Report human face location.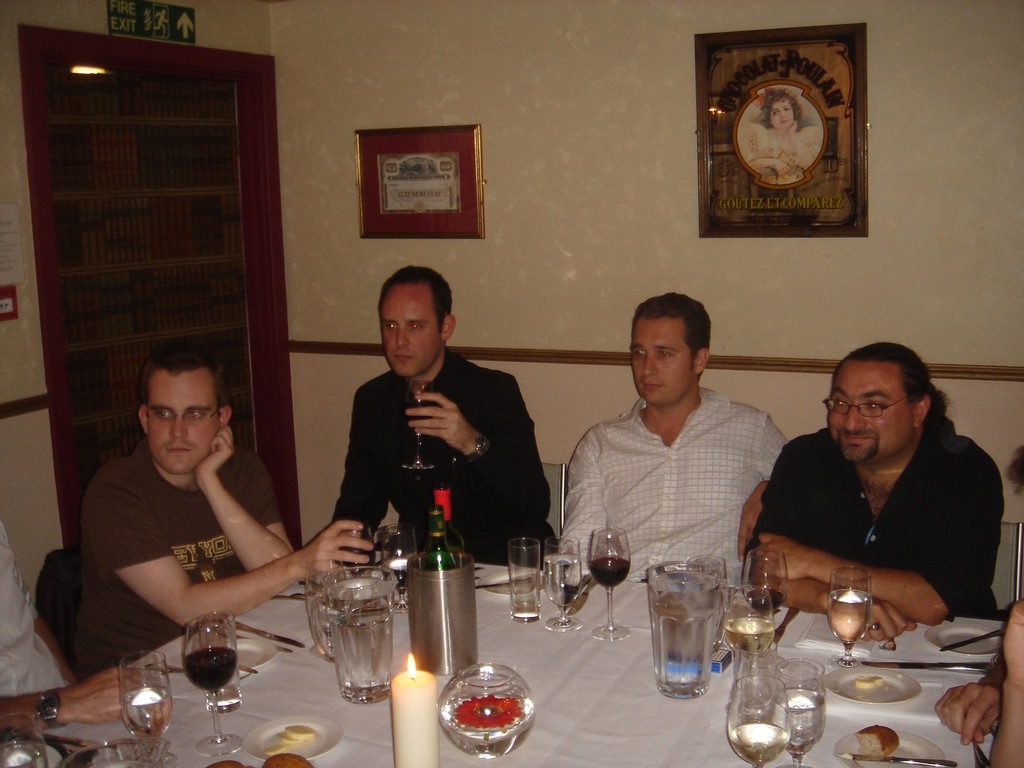
Report: <region>770, 102, 792, 129</region>.
